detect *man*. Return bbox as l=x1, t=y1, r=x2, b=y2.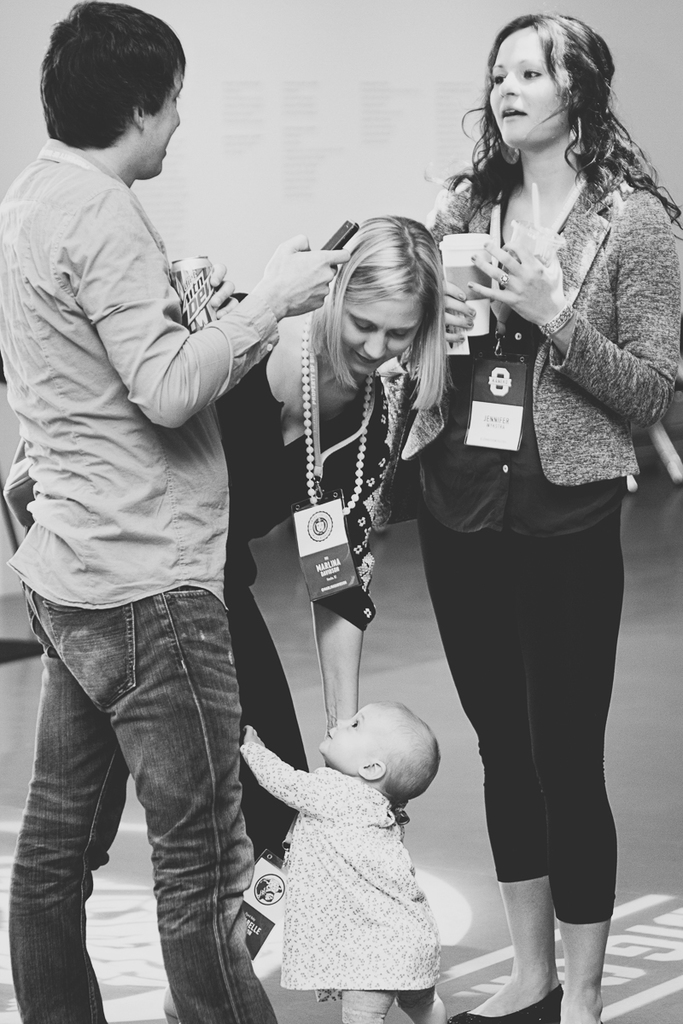
l=0, t=0, r=377, b=1023.
